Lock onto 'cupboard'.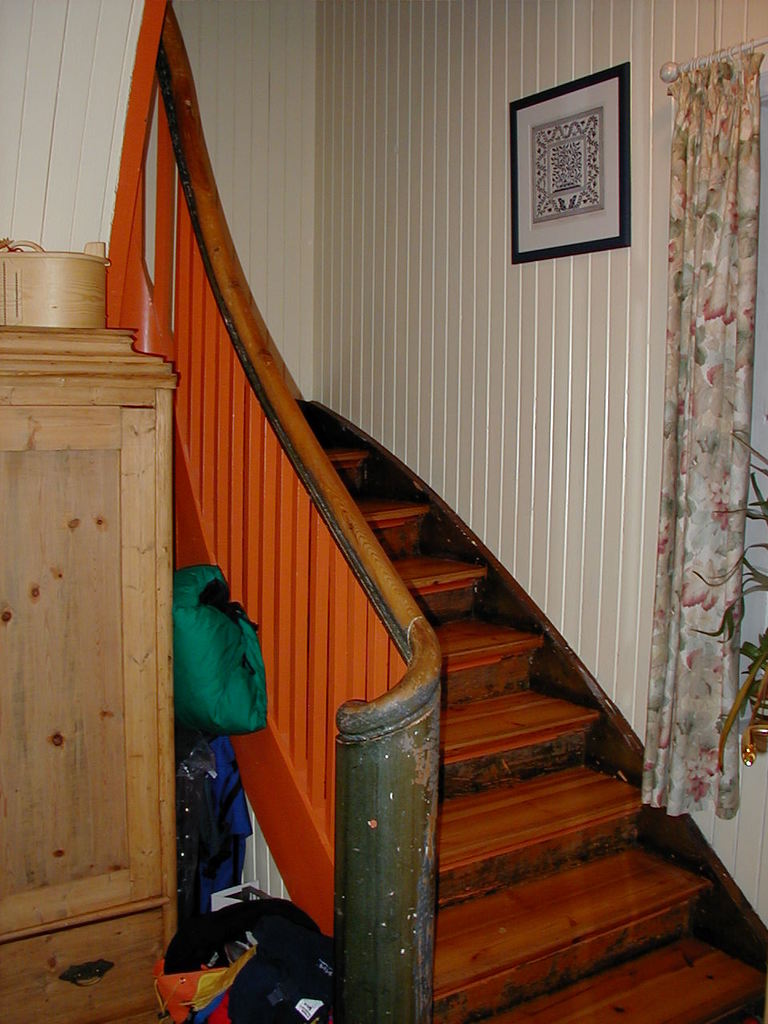
Locked: [x1=0, y1=329, x2=175, y2=1023].
